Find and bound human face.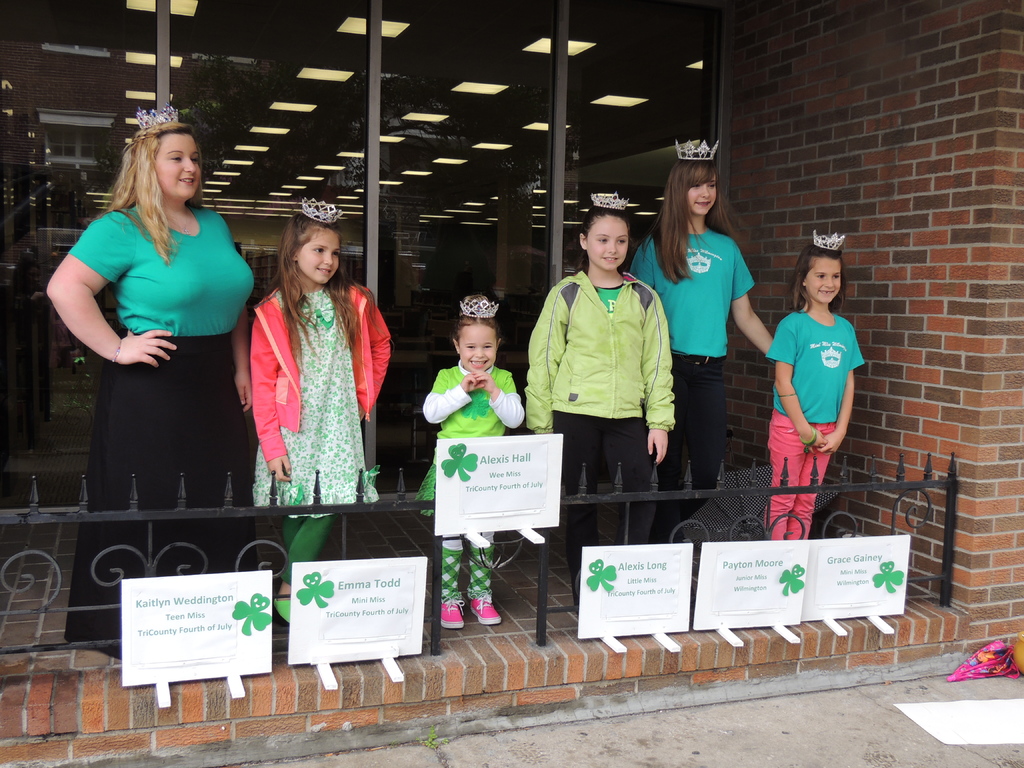
Bound: 805/258/841/301.
